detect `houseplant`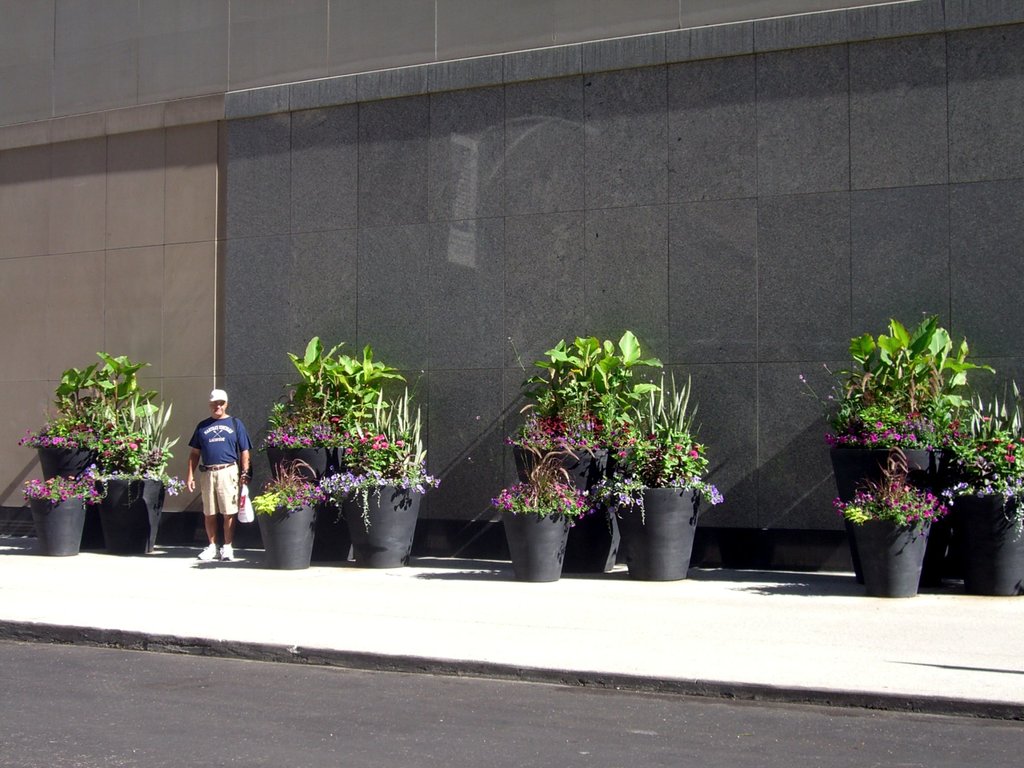
<bbox>480, 449, 593, 585</bbox>
